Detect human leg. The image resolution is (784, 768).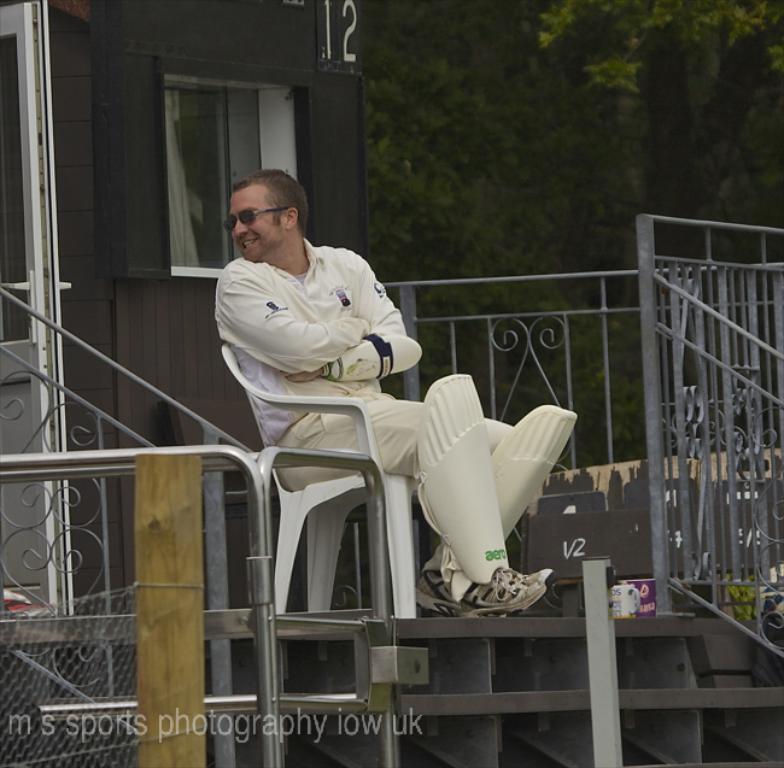
bbox(370, 387, 574, 610).
